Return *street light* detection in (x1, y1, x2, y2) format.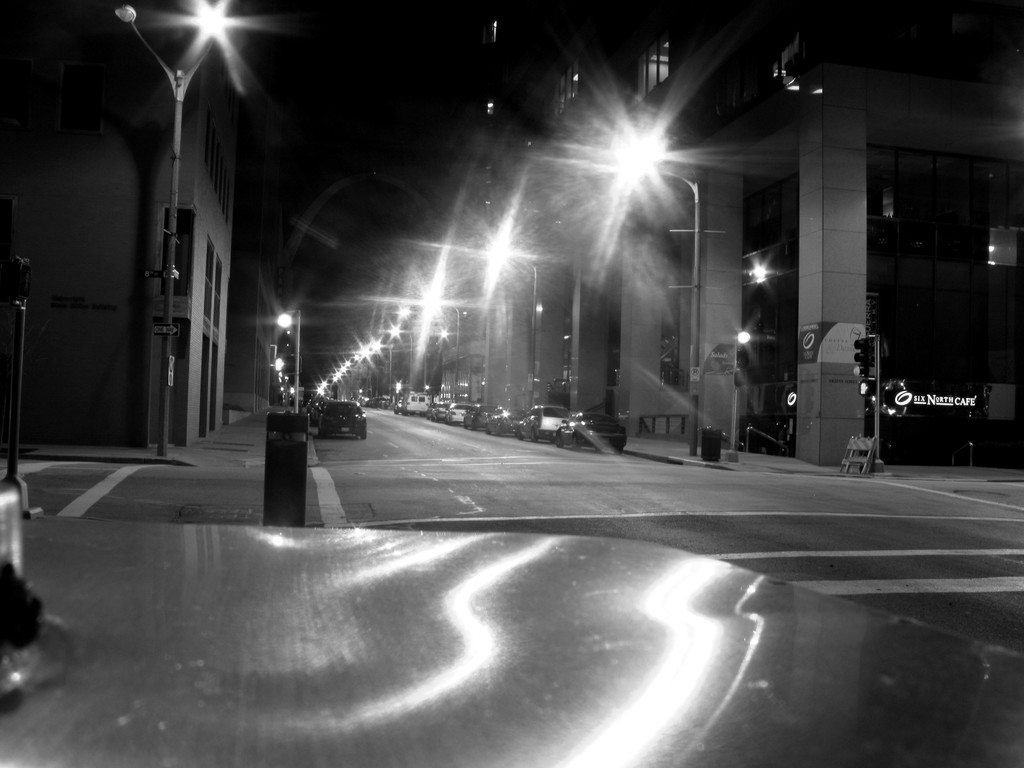
(372, 344, 398, 403).
